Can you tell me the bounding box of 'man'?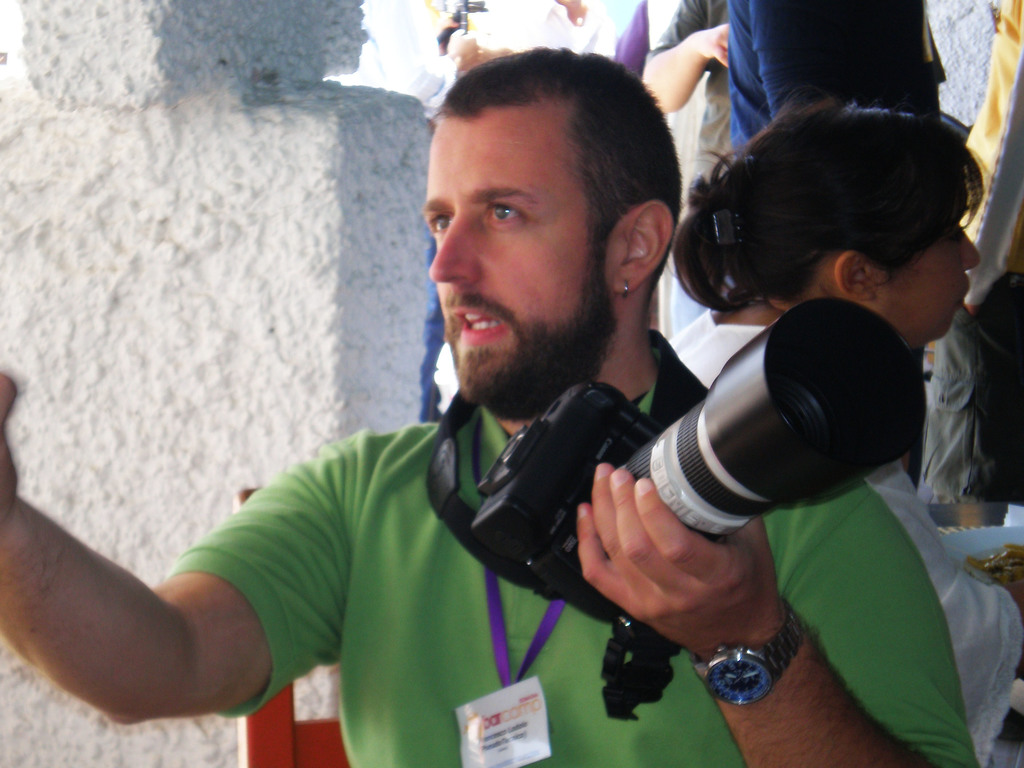
select_region(719, 0, 944, 148).
